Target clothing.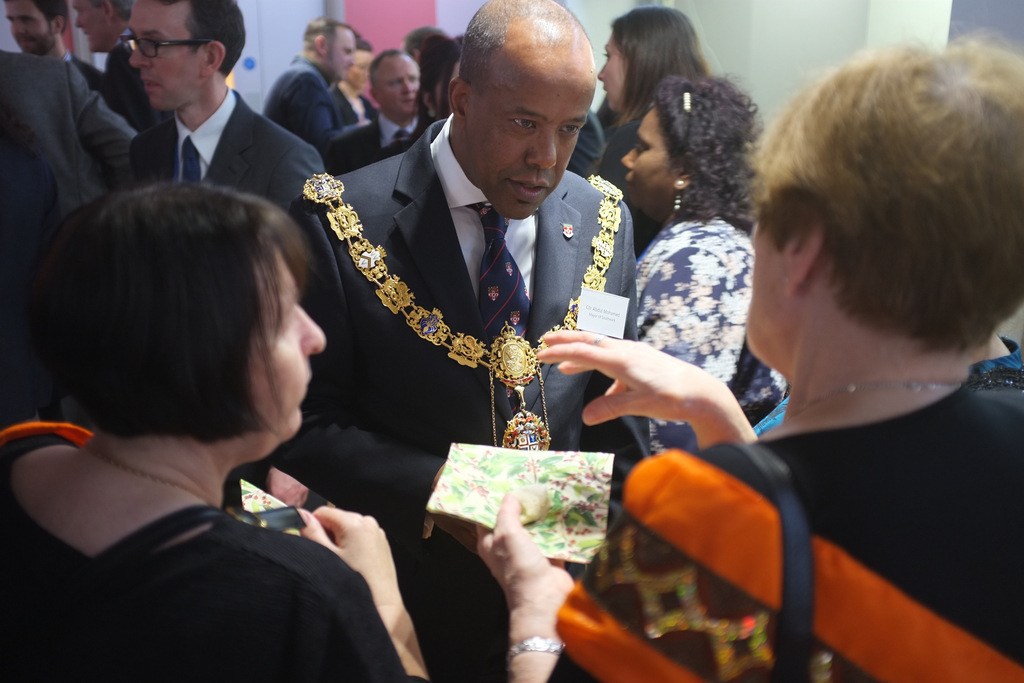
Target region: (311, 119, 420, 170).
